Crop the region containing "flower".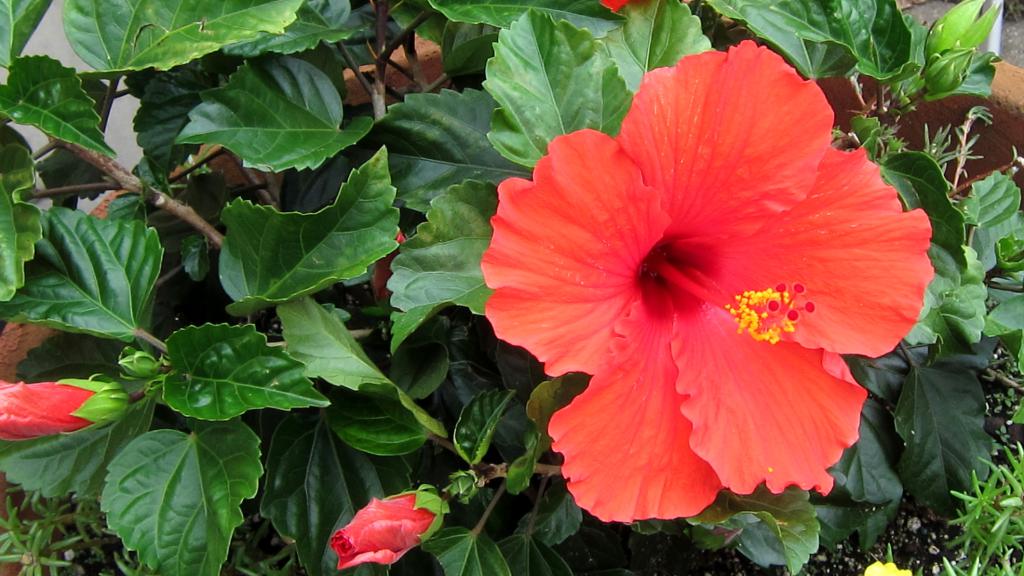
Crop region: detection(605, 0, 644, 10).
